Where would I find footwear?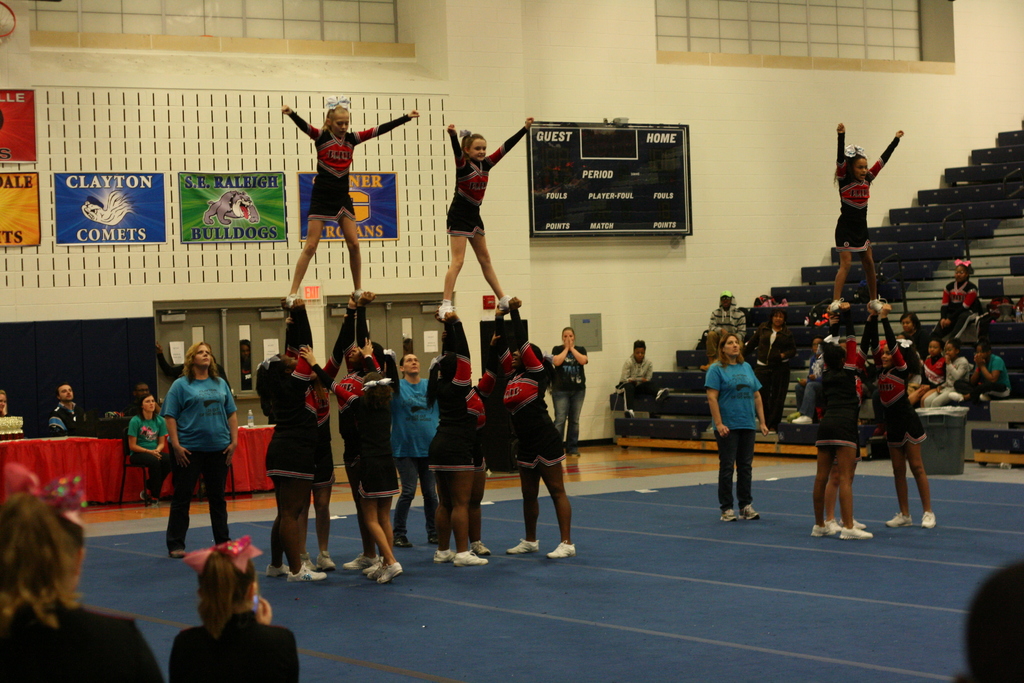
At 950 391 962 400.
